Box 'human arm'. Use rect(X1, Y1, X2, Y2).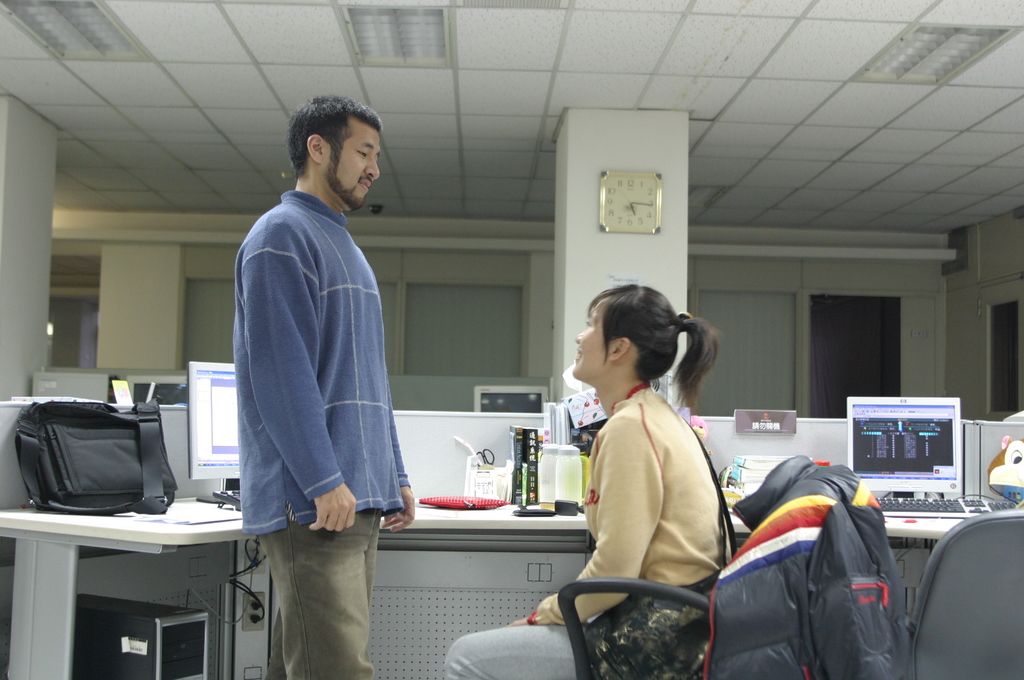
rect(516, 407, 676, 625).
